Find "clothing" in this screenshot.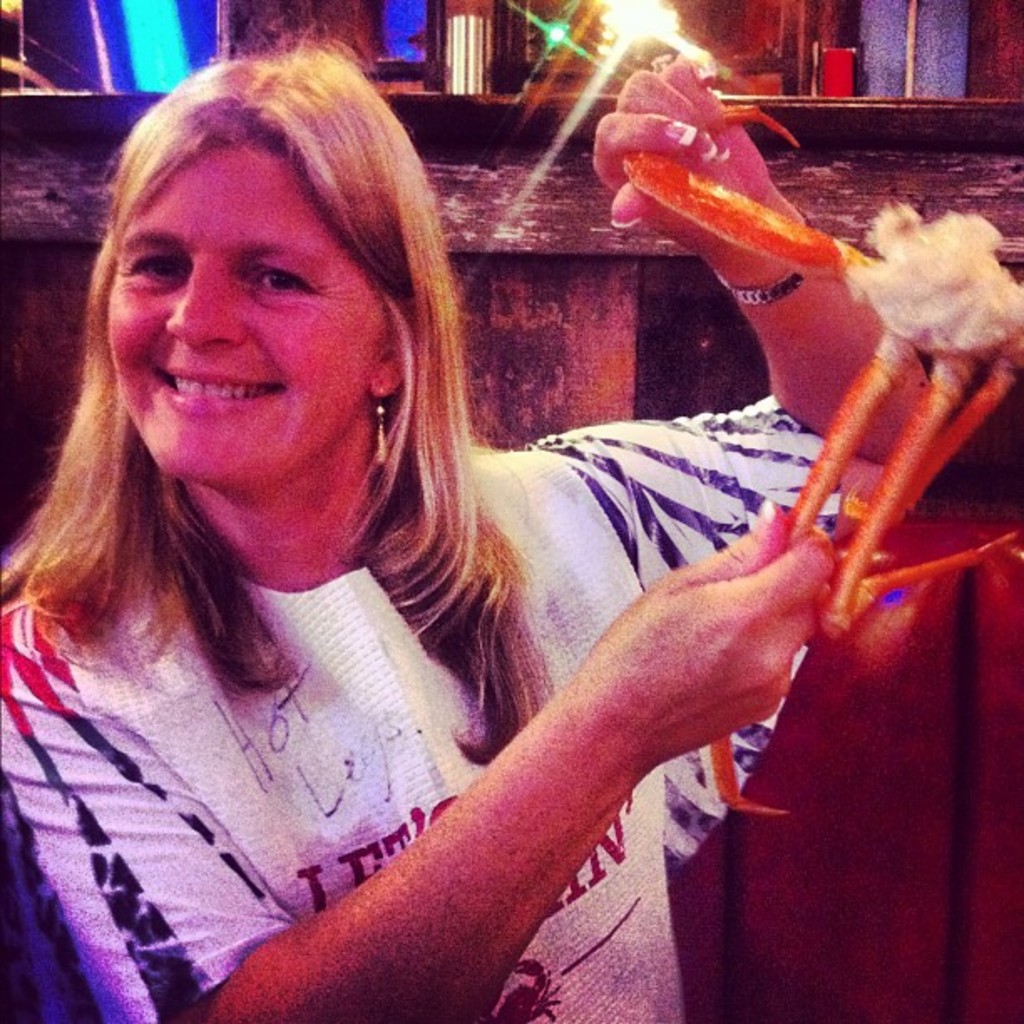
The bounding box for "clothing" is crop(0, 442, 850, 1022).
